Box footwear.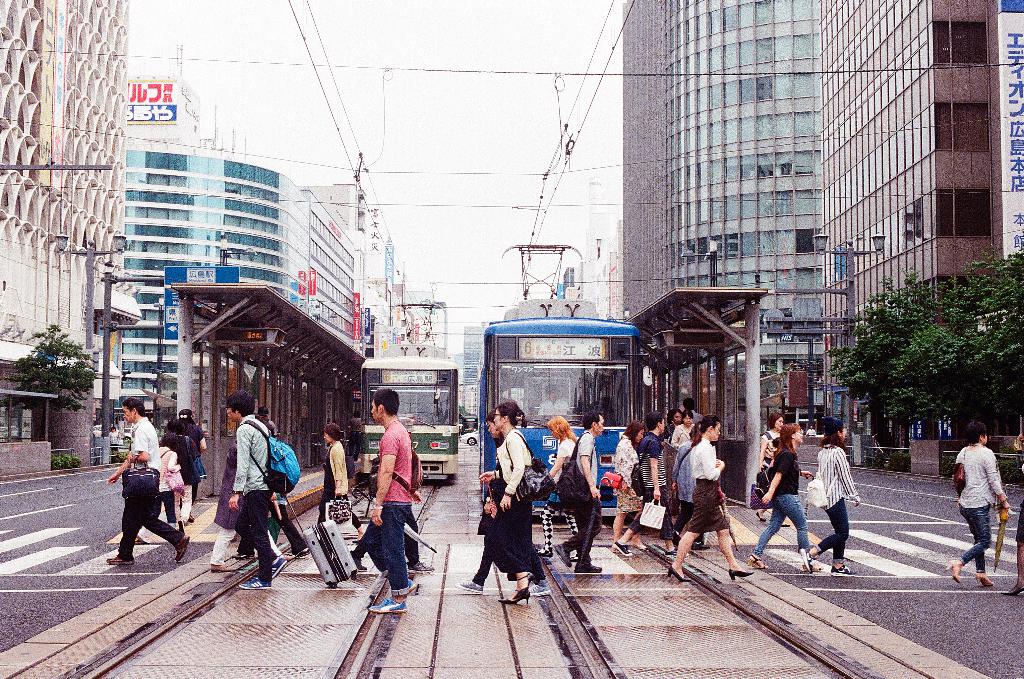
[x1=829, y1=564, x2=862, y2=576].
